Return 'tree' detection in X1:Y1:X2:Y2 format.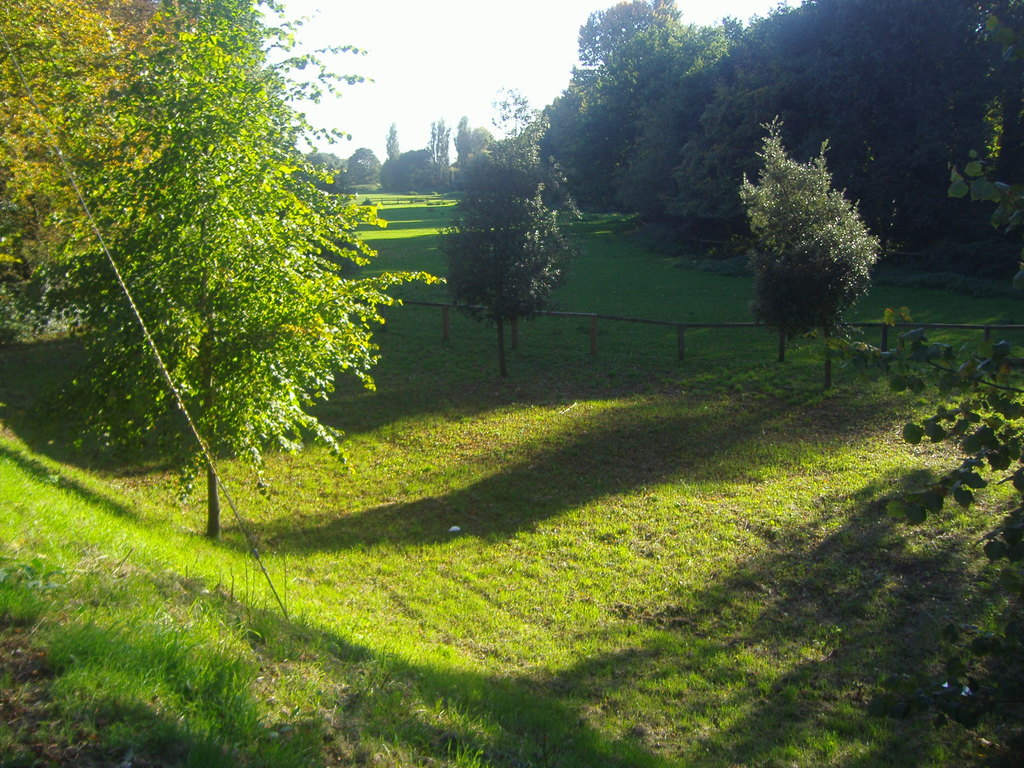
459:132:573:349.
